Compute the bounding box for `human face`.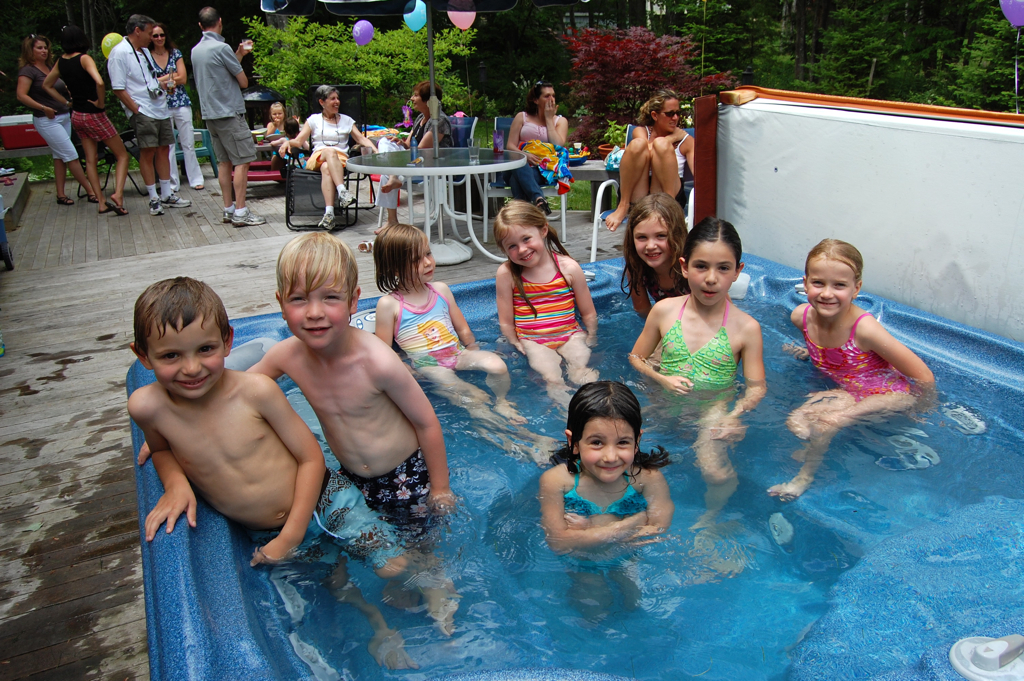
<bbox>271, 102, 285, 120</bbox>.
